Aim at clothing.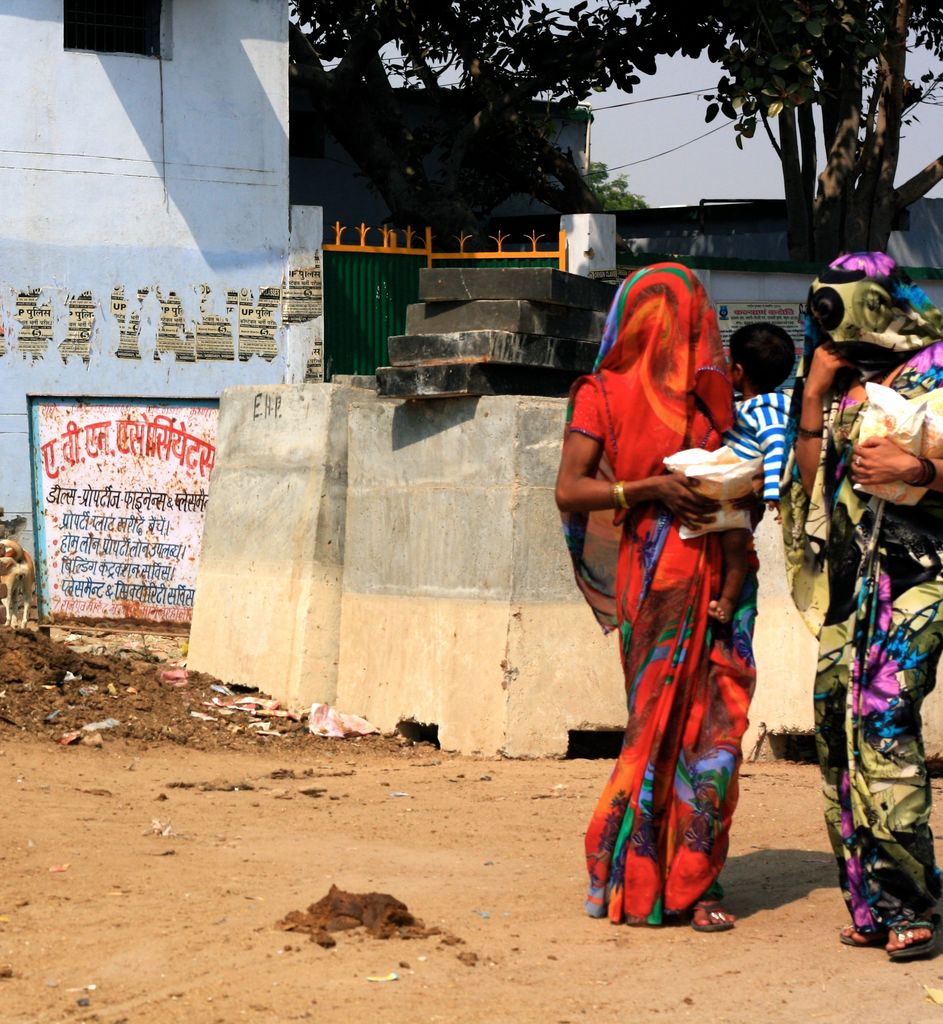
Aimed at bbox=[771, 273, 942, 922].
